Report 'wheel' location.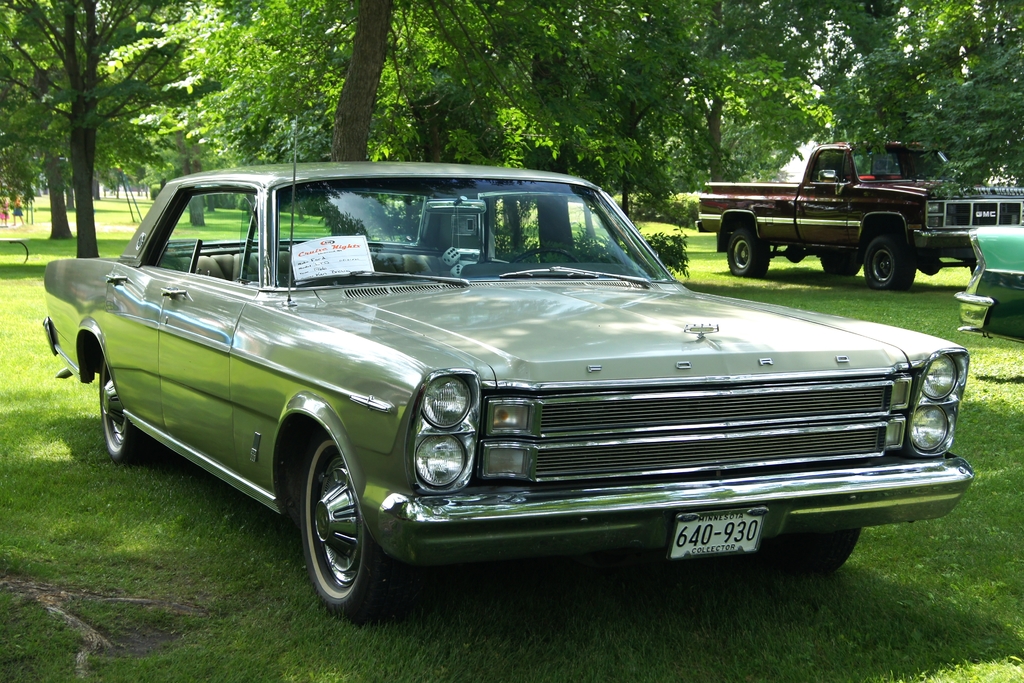
Report: [298,460,370,614].
